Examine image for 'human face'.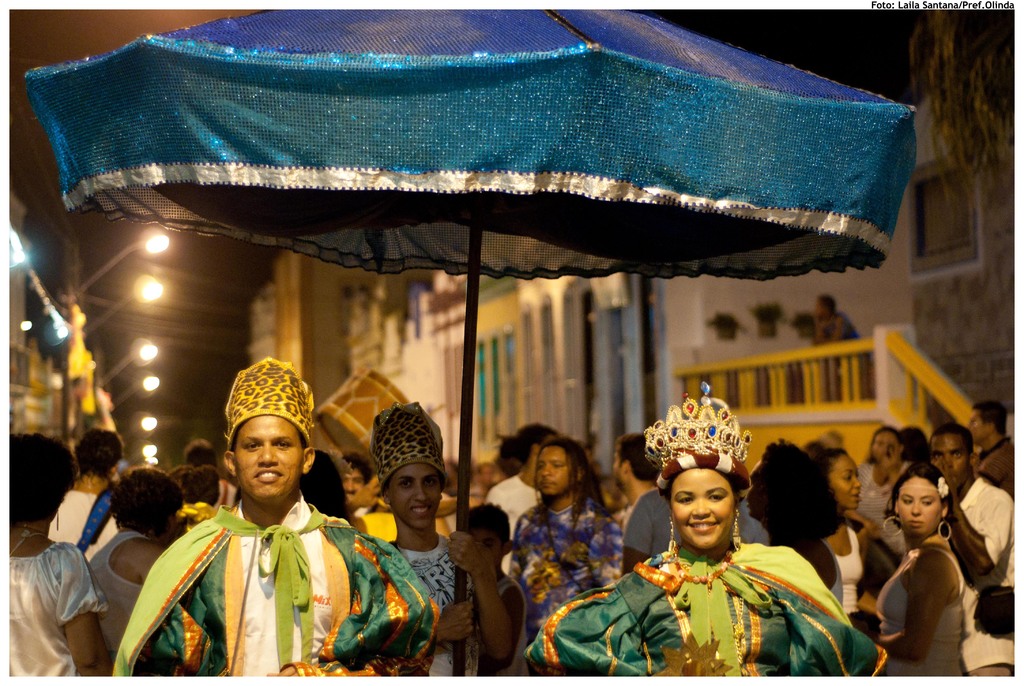
Examination result: [left=971, top=411, right=986, bottom=442].
